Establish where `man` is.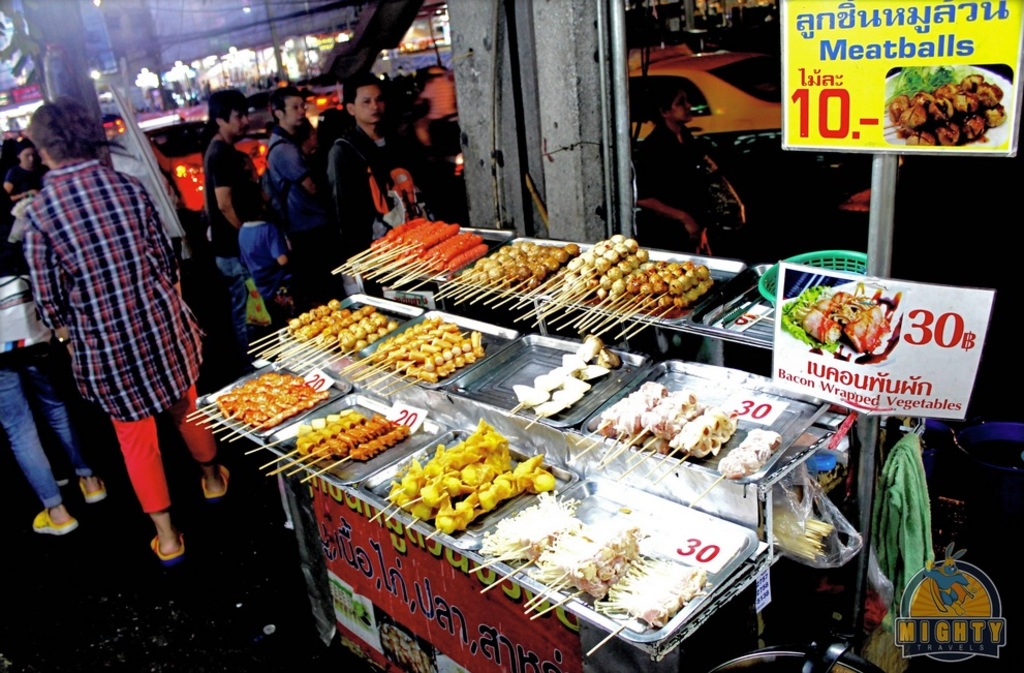
Established at <region>255, 77, 329, 309</region>.
